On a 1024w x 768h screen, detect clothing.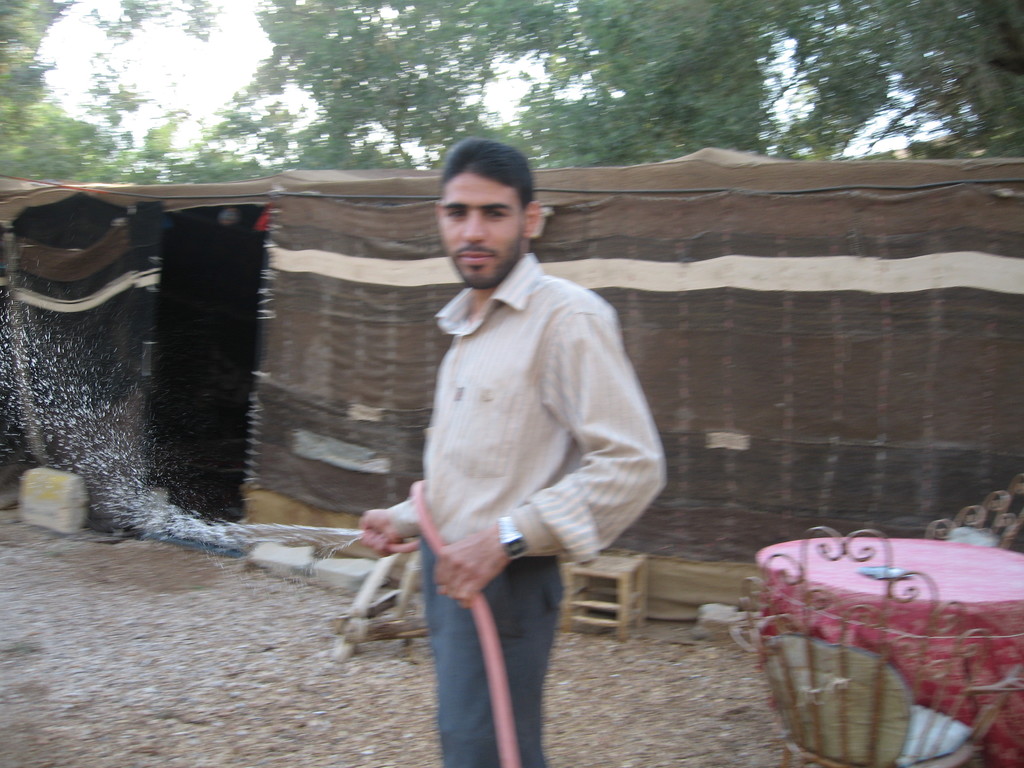
360,202,657,680.
